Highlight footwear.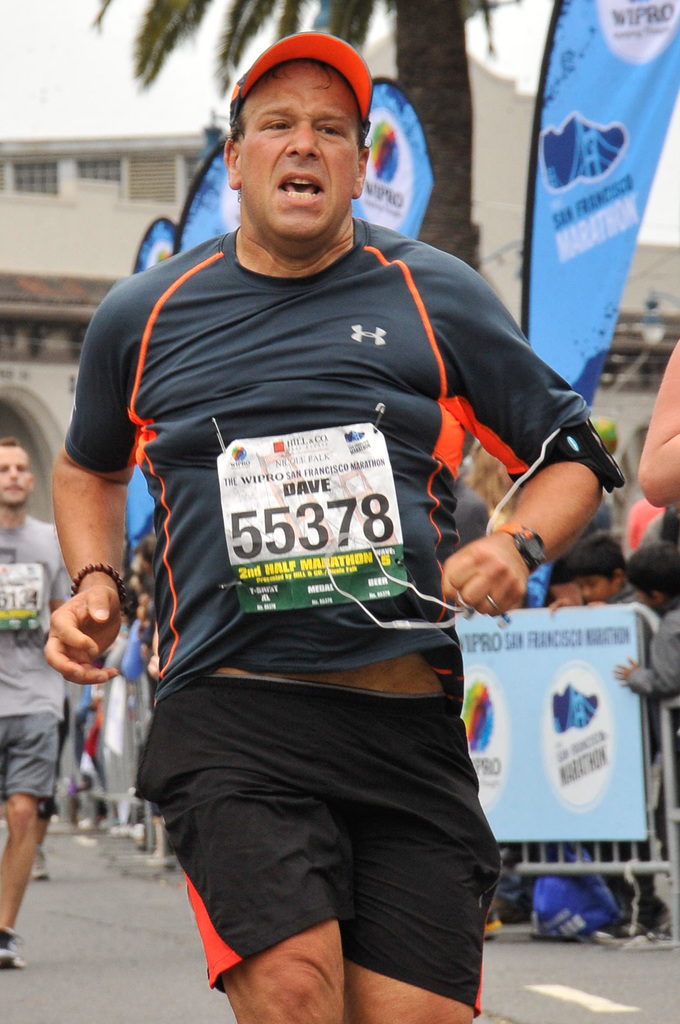
Highlighted region: (left=32, top=848, right=55, bottom=881).
